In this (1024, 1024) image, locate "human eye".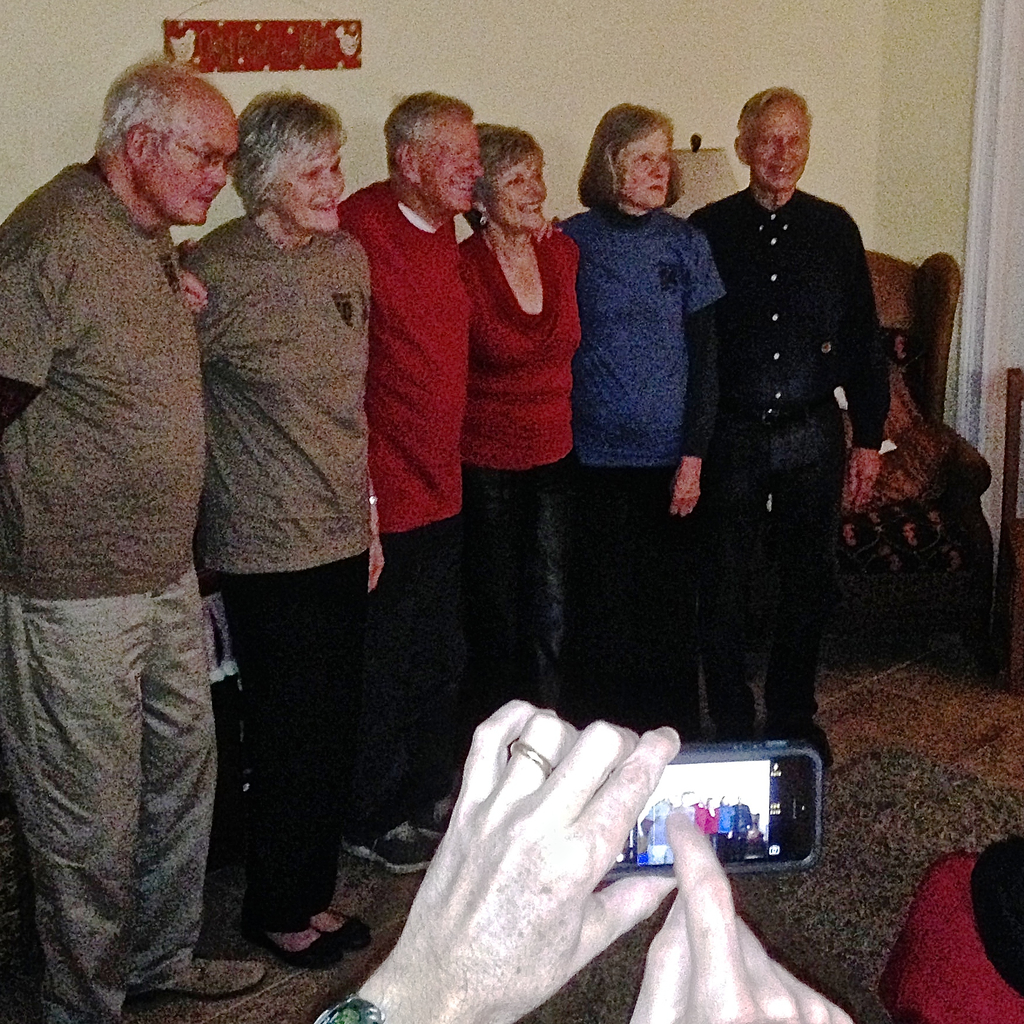
Bounding box: {"x1": 200, "y1": 149, "x2": 216, "y2": 165}.
